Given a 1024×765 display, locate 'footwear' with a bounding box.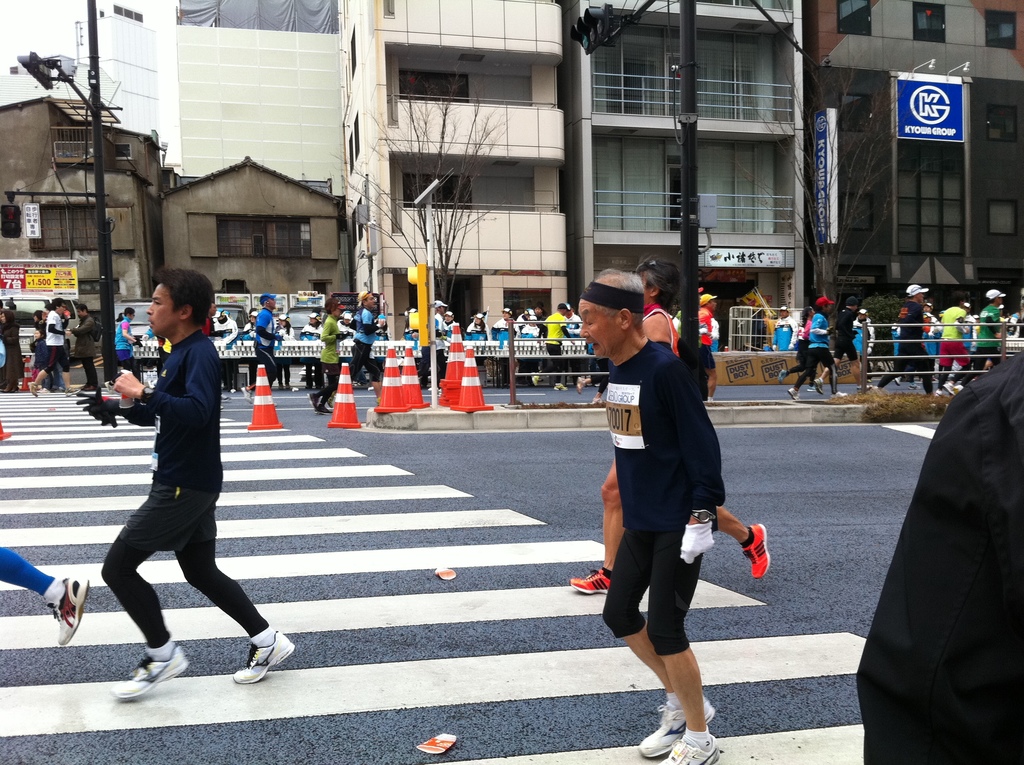
Located: (552,382,570,393).
